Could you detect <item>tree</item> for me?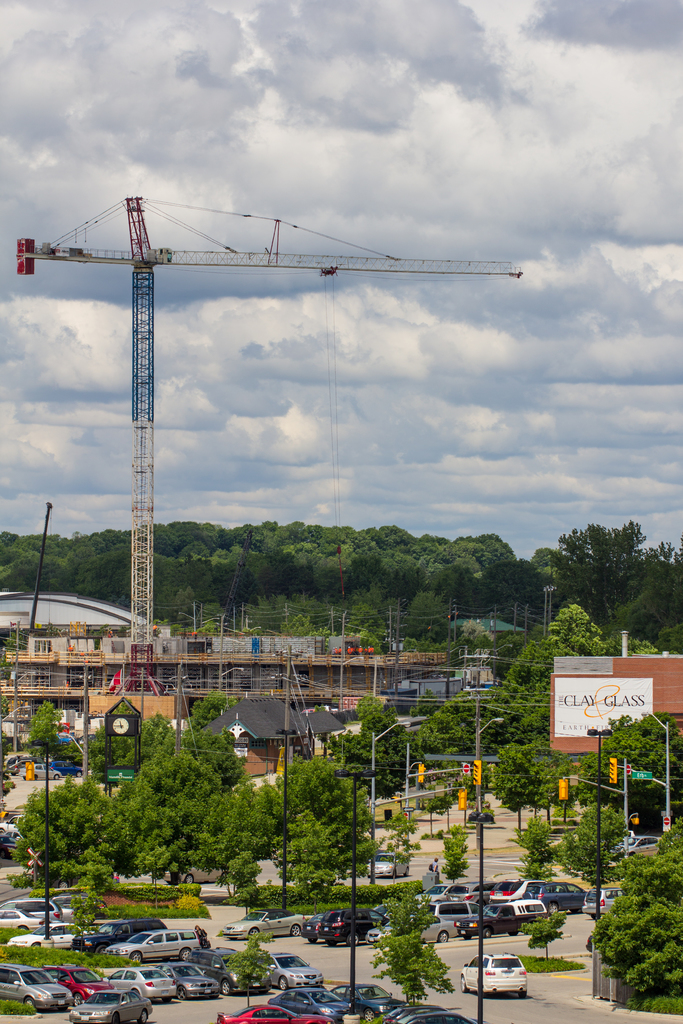
Detection result: (579, 819, 682, 1023).
